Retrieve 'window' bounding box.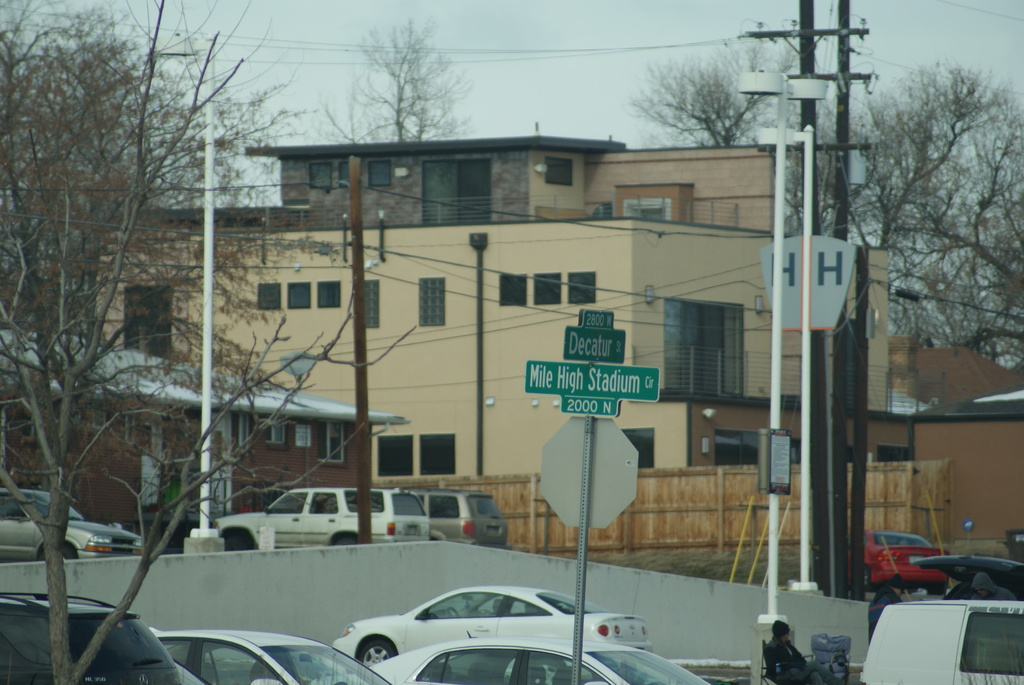
Bounding box: [531, 650, 604, 684].
